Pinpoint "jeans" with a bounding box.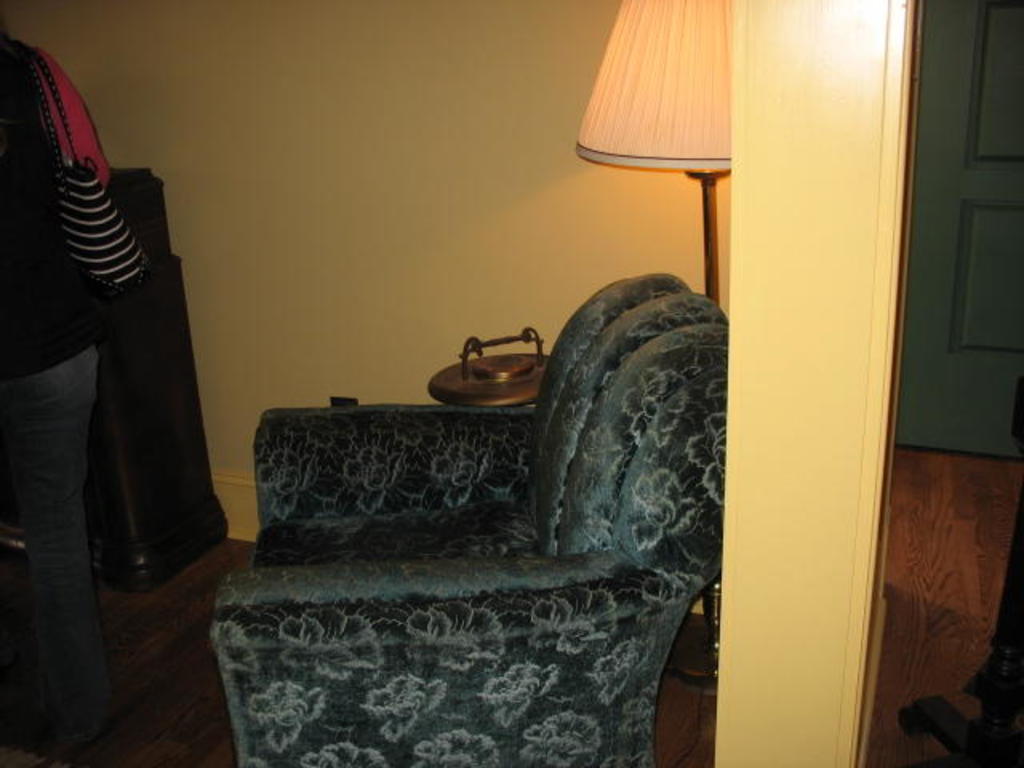
19/173/240/653.
